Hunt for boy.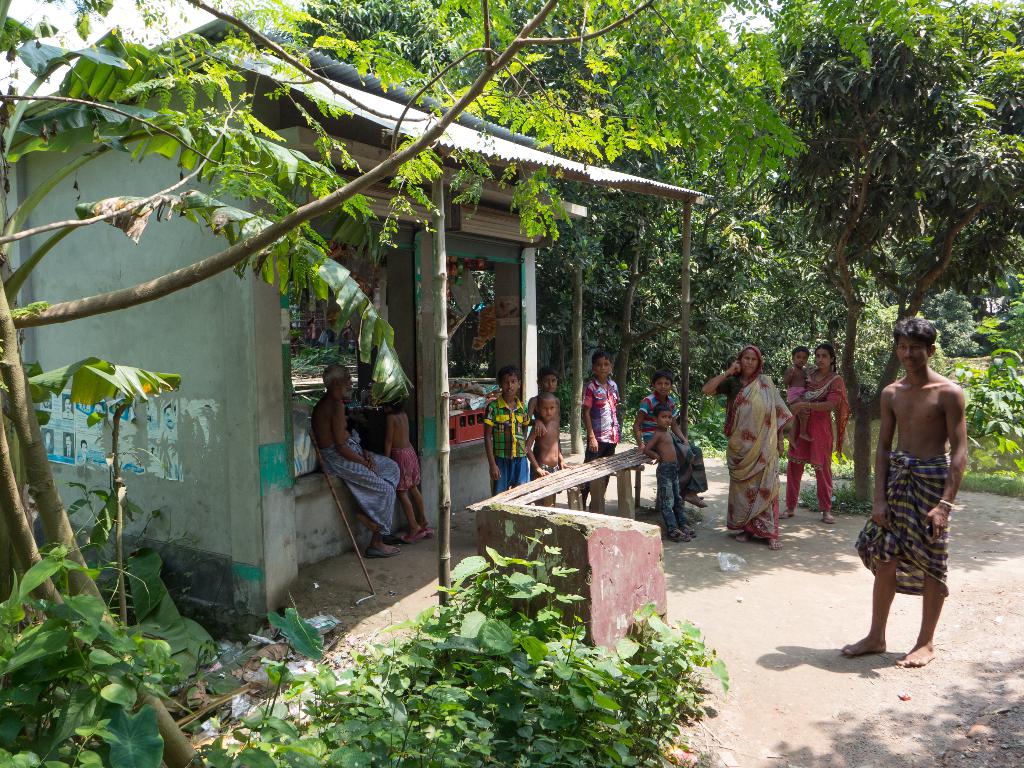
Hunted down at rect(479, 365, 531, 496).
